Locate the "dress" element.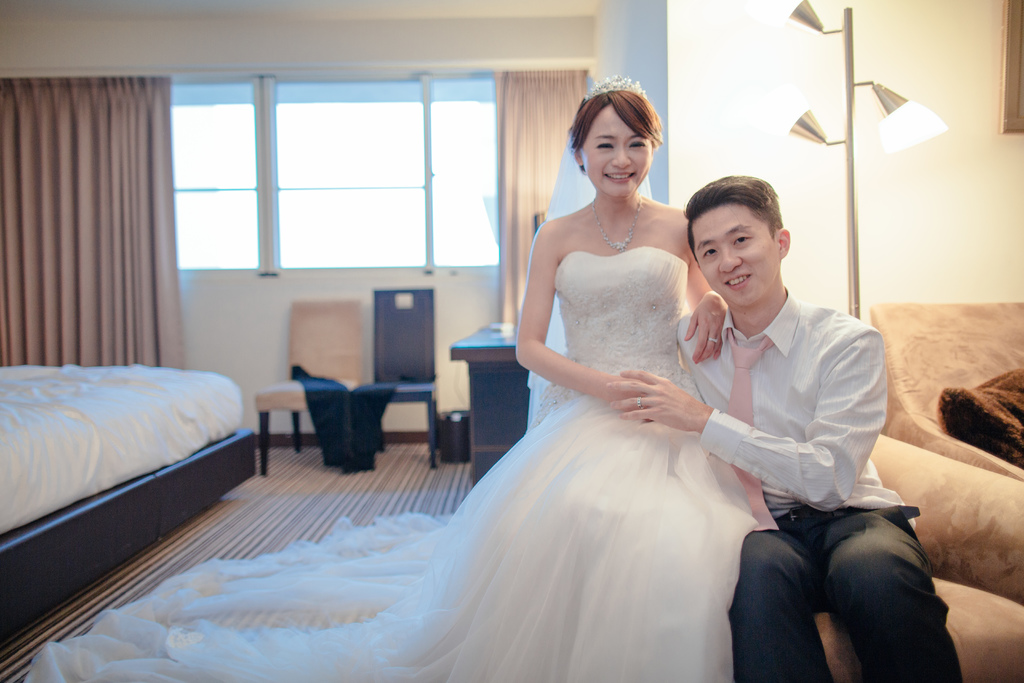
Element bbox: 22 247 753 682.
